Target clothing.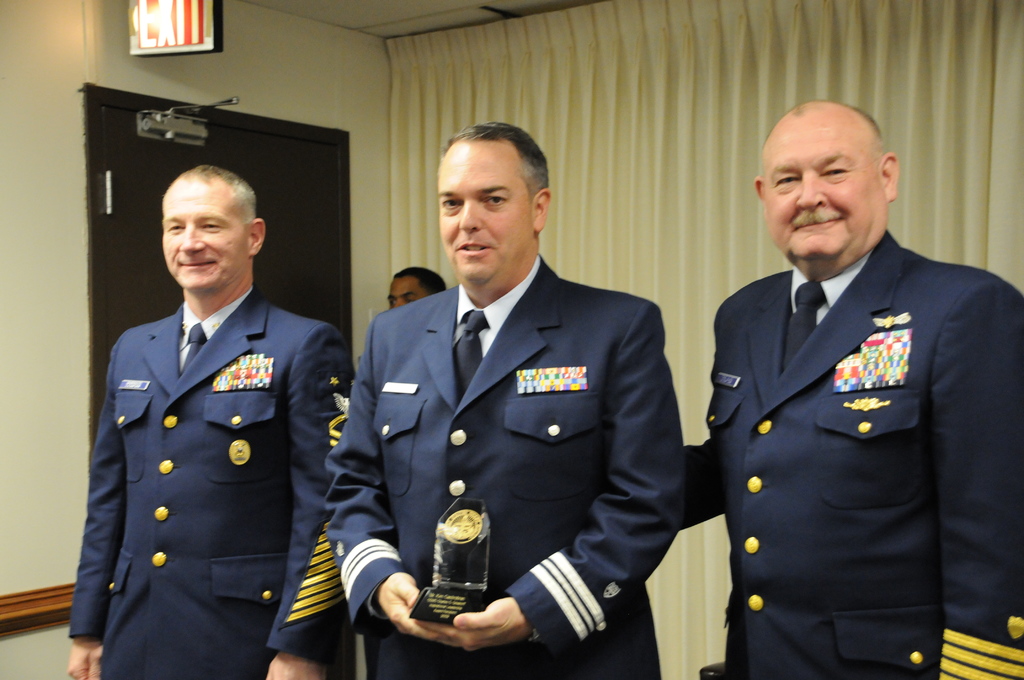
Target region: [77, 269, 358, 654].
